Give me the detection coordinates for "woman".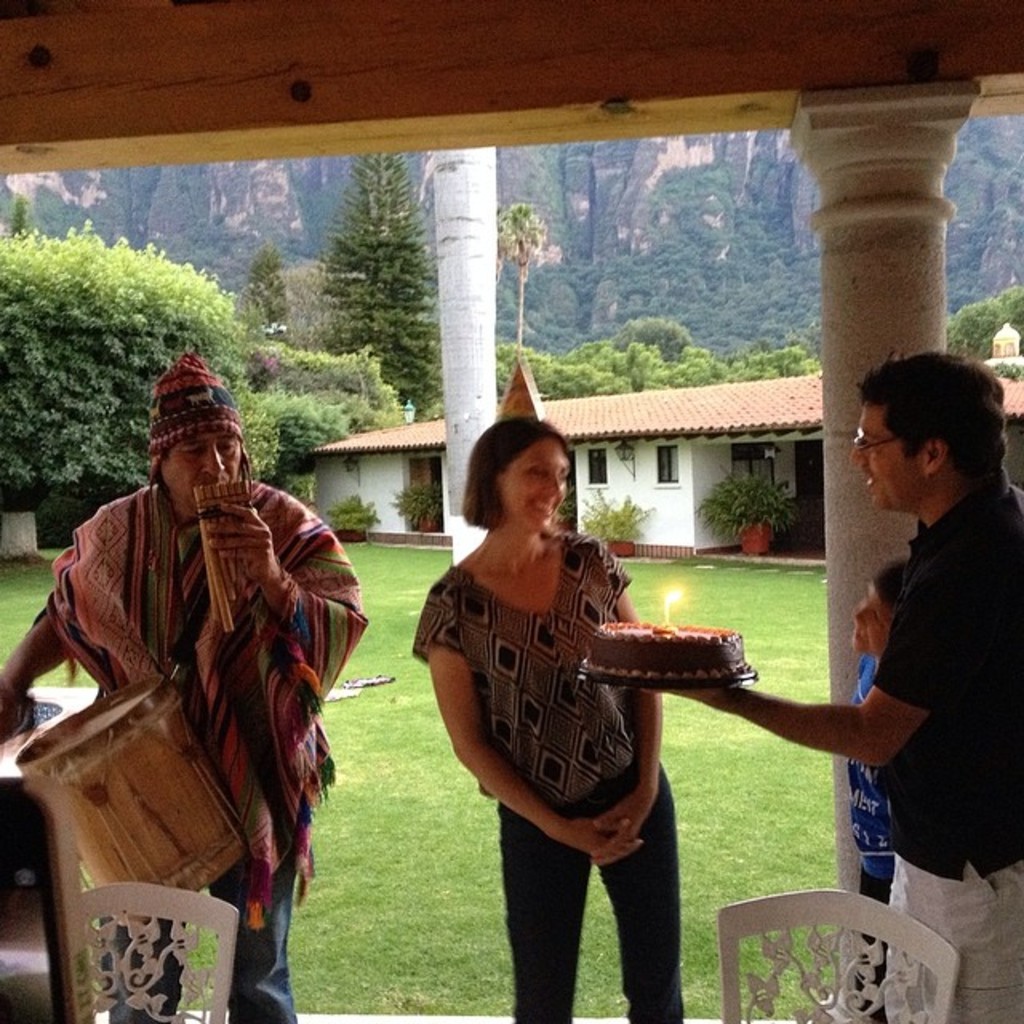
410 411 675 1022.
